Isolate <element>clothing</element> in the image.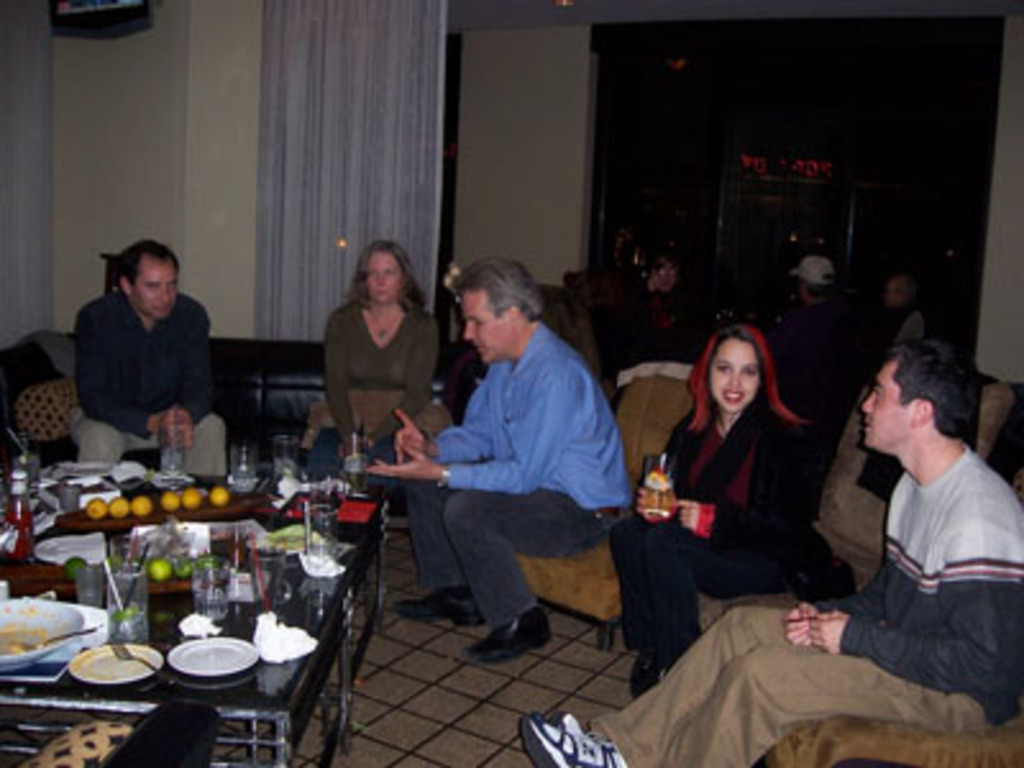
Isolated region: bbox=(773, 292, 868, 415).
